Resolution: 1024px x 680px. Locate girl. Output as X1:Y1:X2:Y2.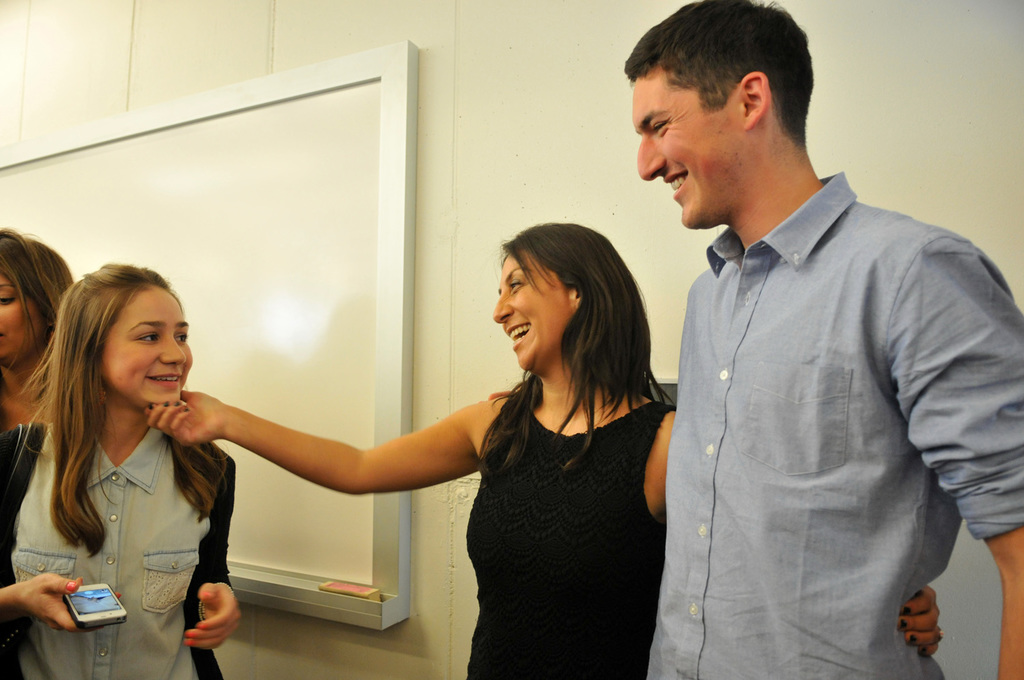
0:228:76:434.
